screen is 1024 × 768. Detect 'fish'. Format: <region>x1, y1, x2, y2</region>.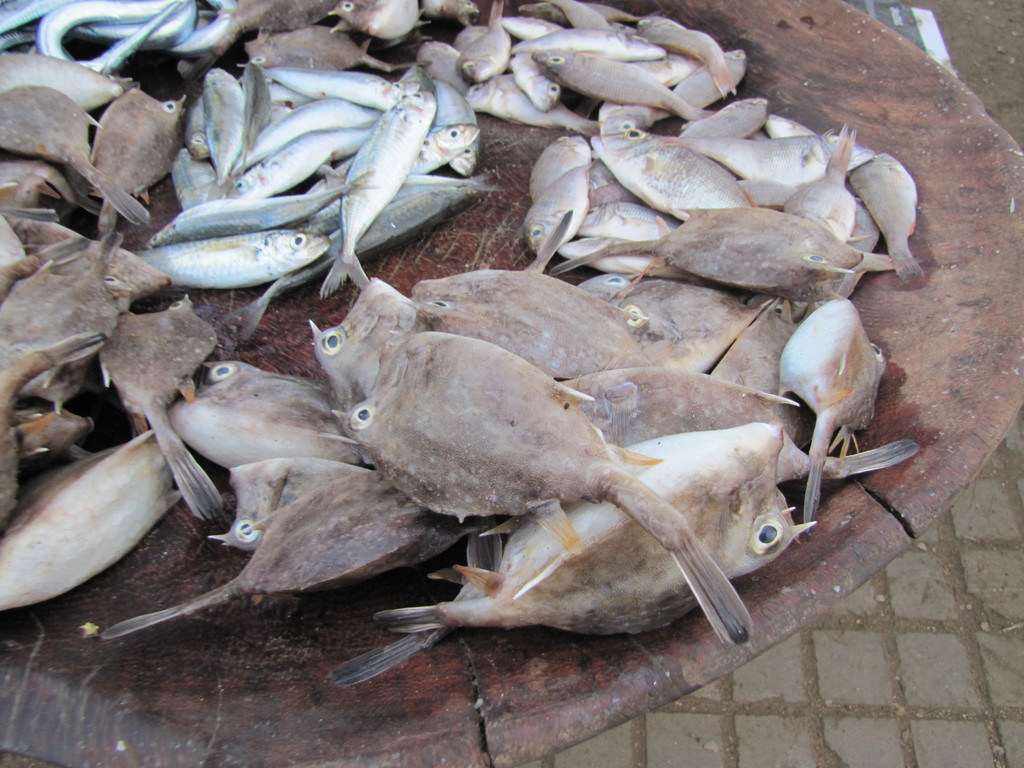
<region>324, 327, 754, 643</region>.
